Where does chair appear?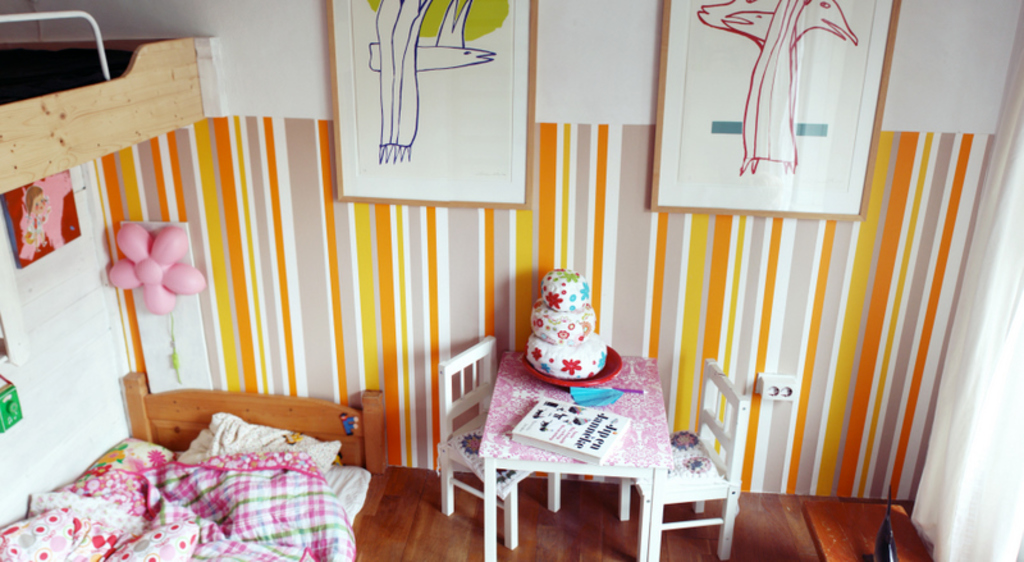
Appears at BBox(443, 344, 538, 550).
